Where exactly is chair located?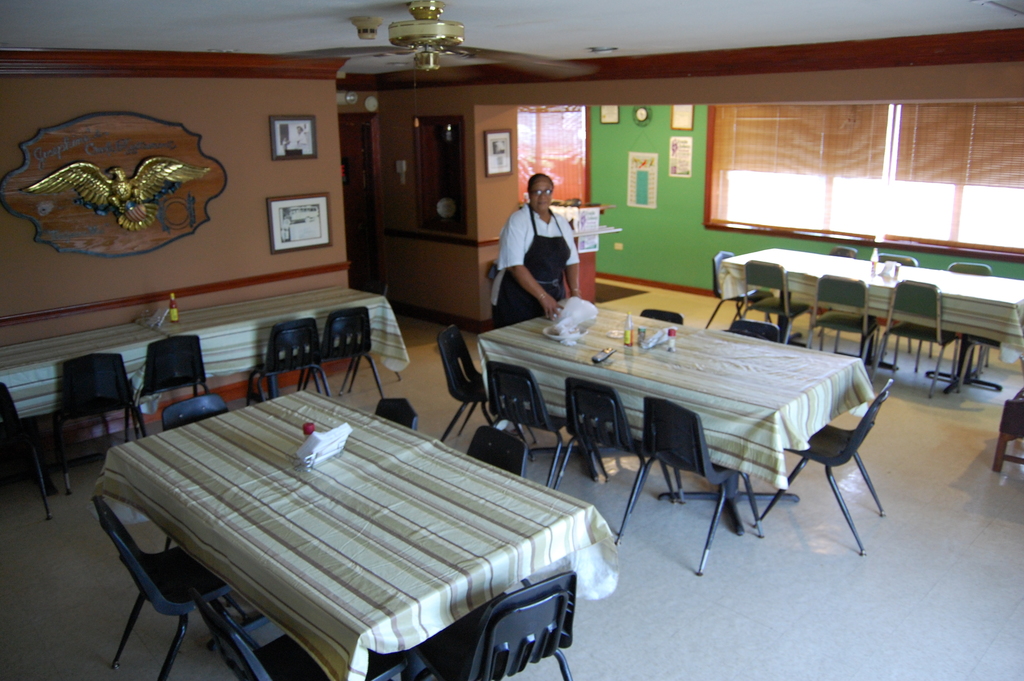
Its bounding box is [707,250,778,329].
